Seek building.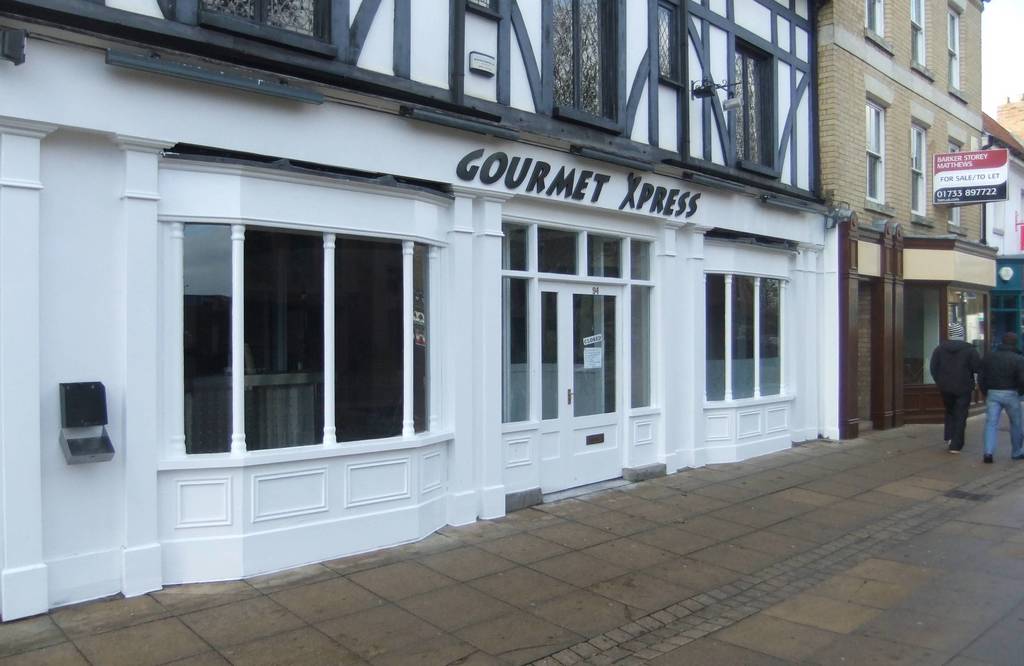
(left=817, top=0, right=985, bottom=437).
